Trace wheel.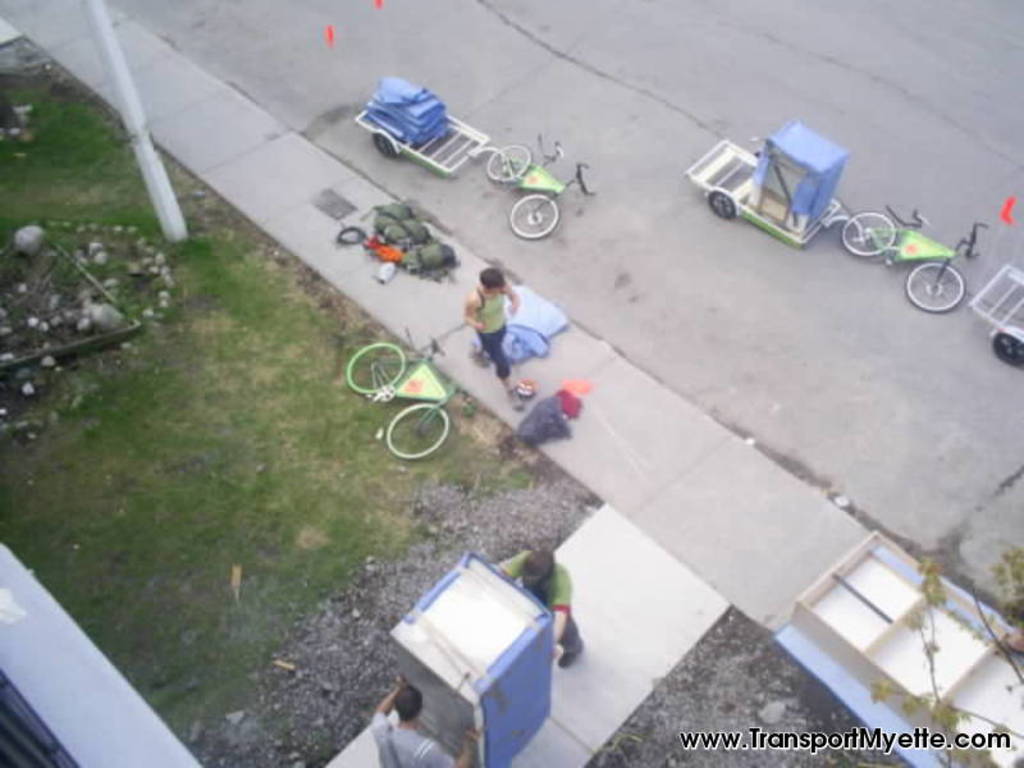
Traced to 708 193 732 219.
